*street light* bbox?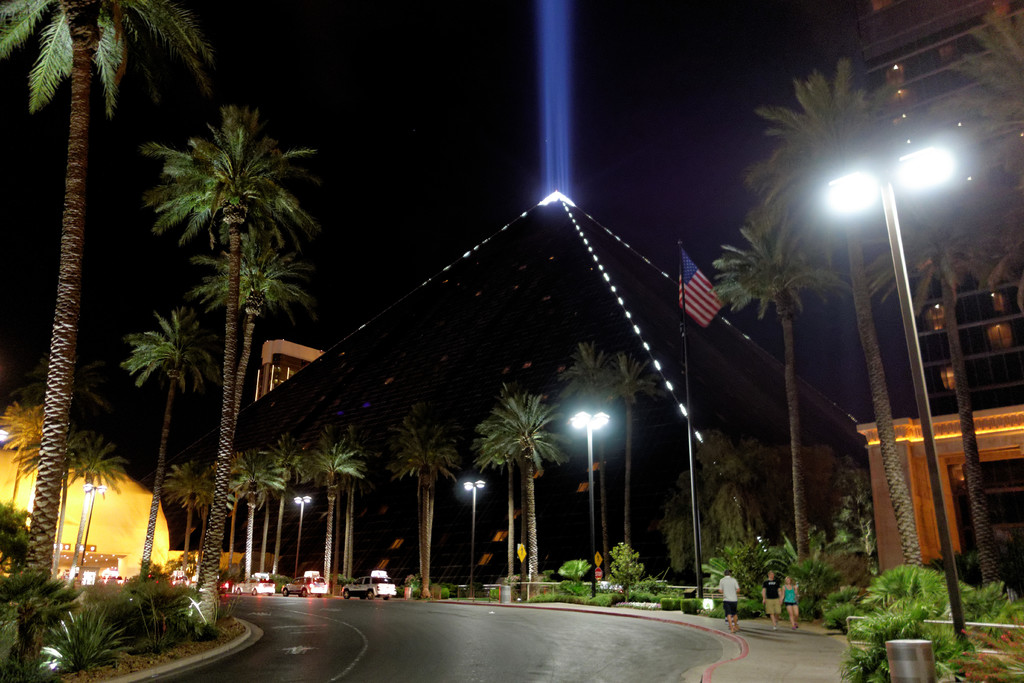
[x1=562, y1=407, x2=616, y2=601]
